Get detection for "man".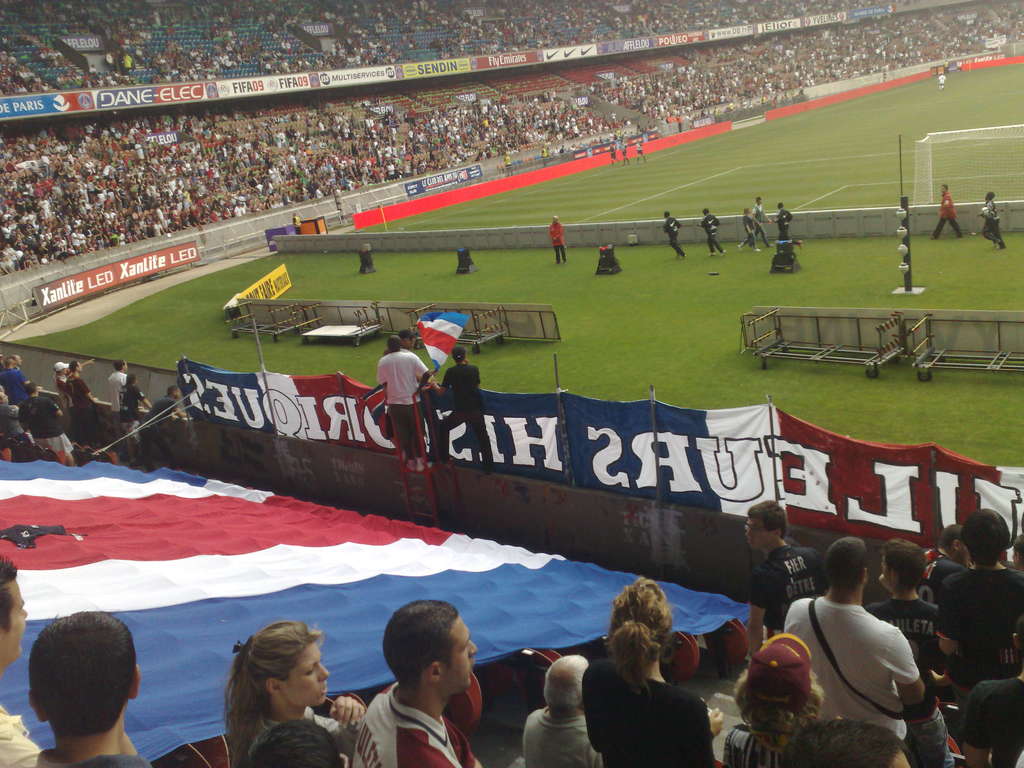
Detection: [left=20, top=379, right=77, bottom=471].
